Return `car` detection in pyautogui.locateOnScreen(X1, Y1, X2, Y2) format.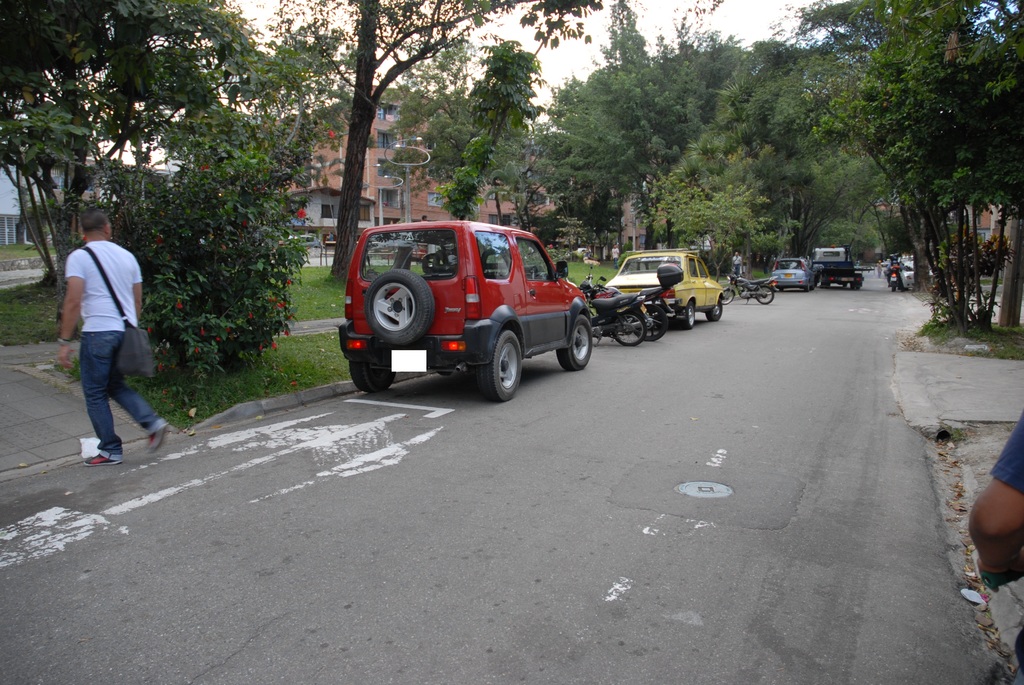
pyautogui.locateOnScreen(772, 257, 817, 294).
